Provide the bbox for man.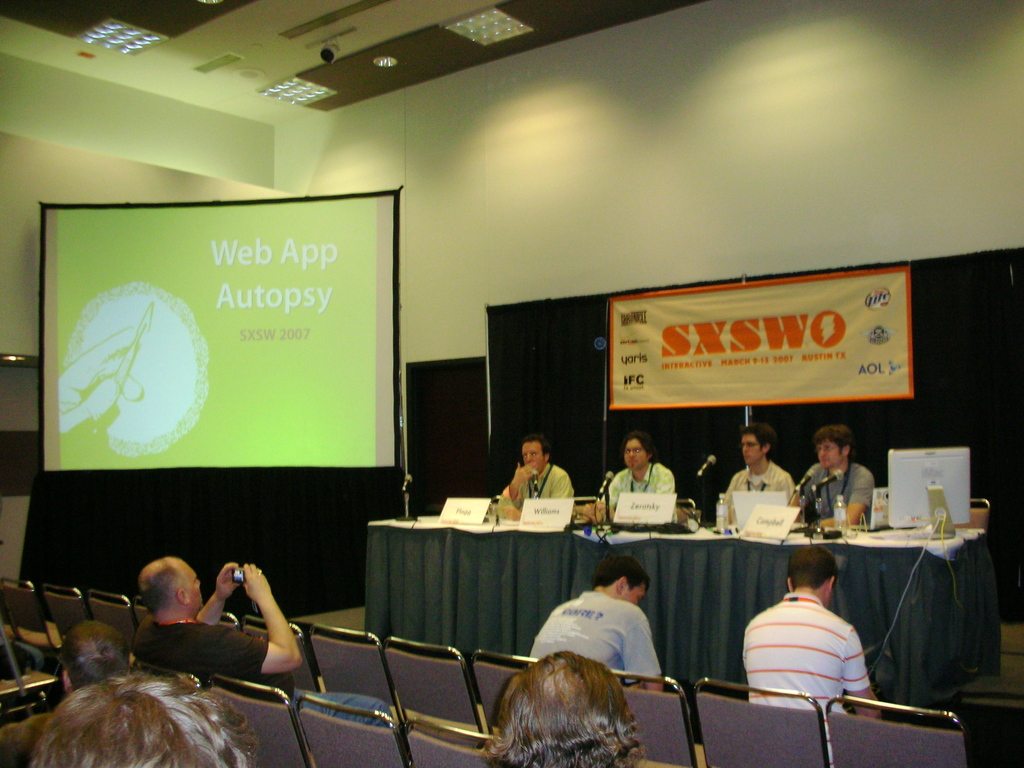
[left=719, top=425, right=801, bottom=528].
